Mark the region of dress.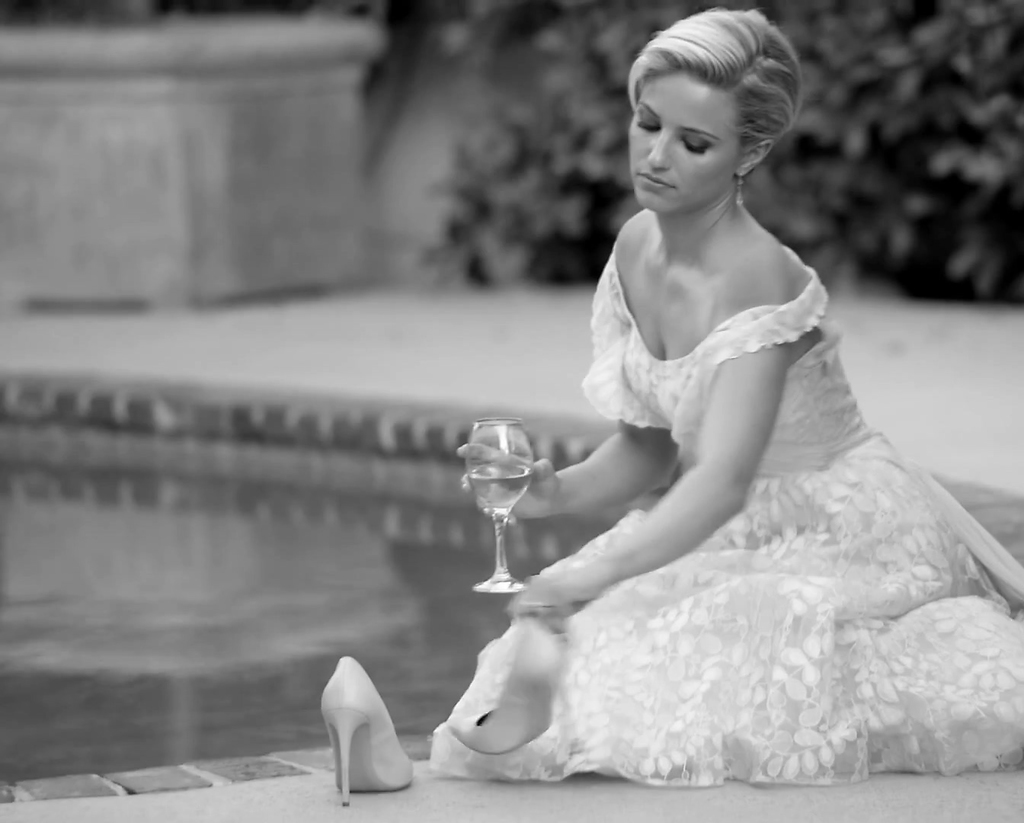
Region: locate(476, 174, 984, 782).
